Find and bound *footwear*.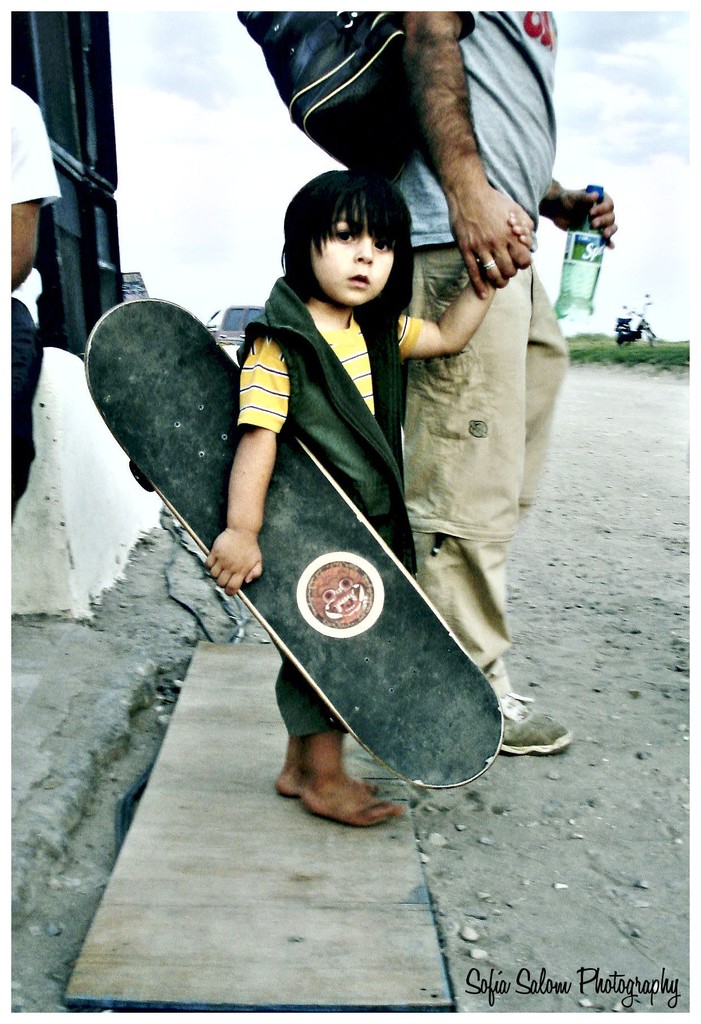
Bound: x1=502, y1=680, x2=561, y2=751.
